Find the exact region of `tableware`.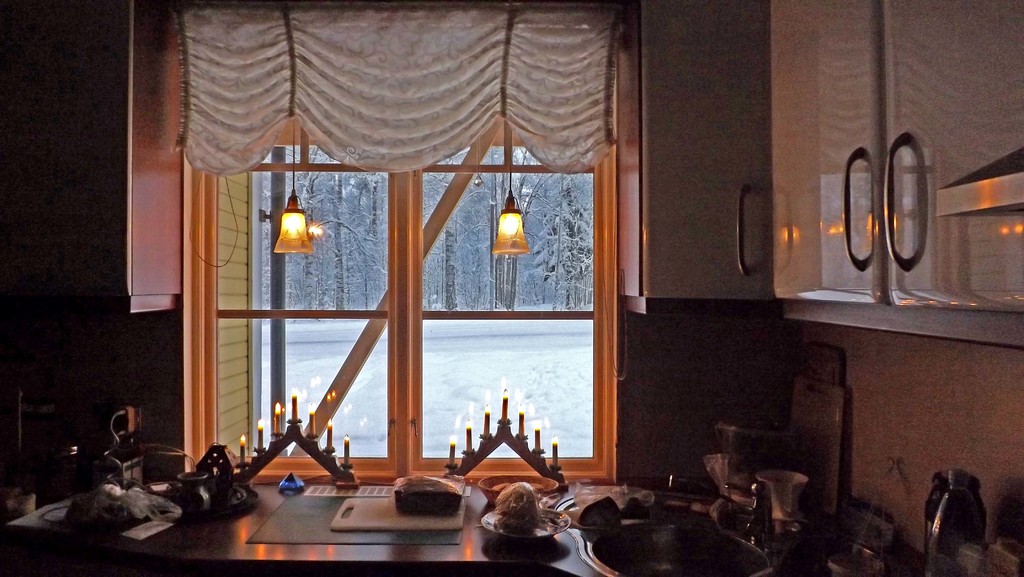
Exact region: 753:467:810:525.
